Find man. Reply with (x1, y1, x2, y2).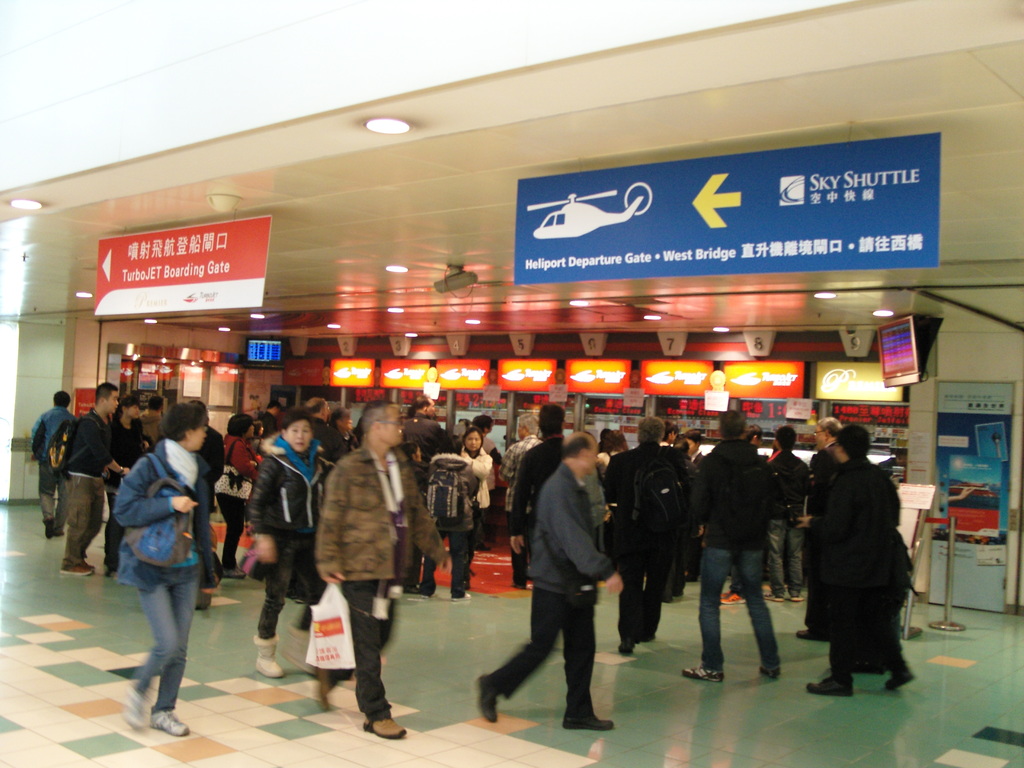
(744, 422, 761, 450).
